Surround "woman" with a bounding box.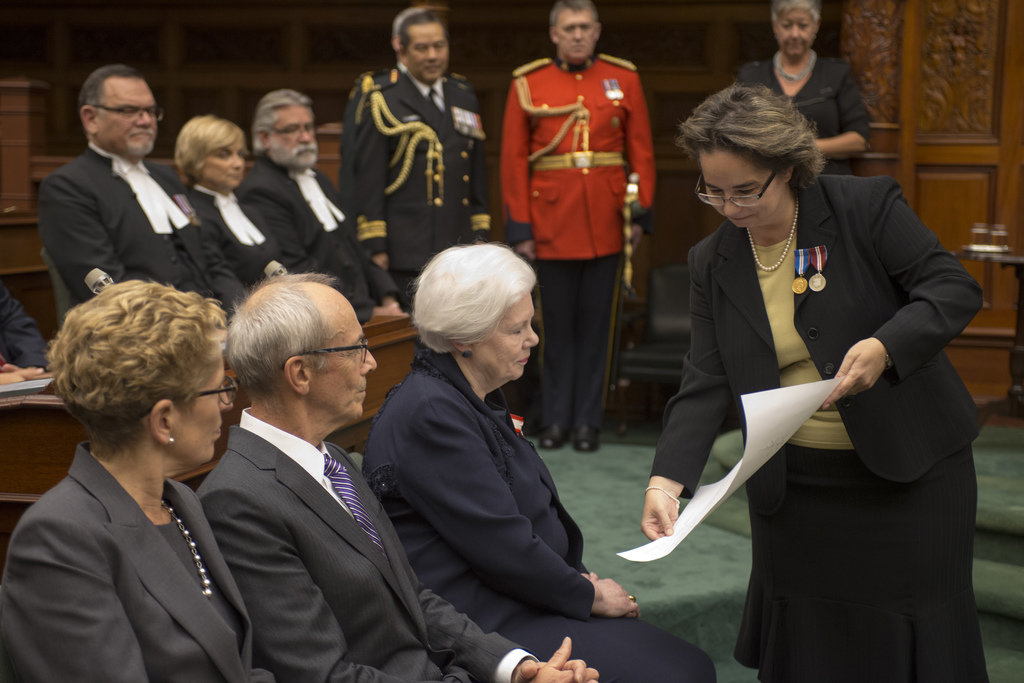
left=2, top=280, right=294, bottom=682.
